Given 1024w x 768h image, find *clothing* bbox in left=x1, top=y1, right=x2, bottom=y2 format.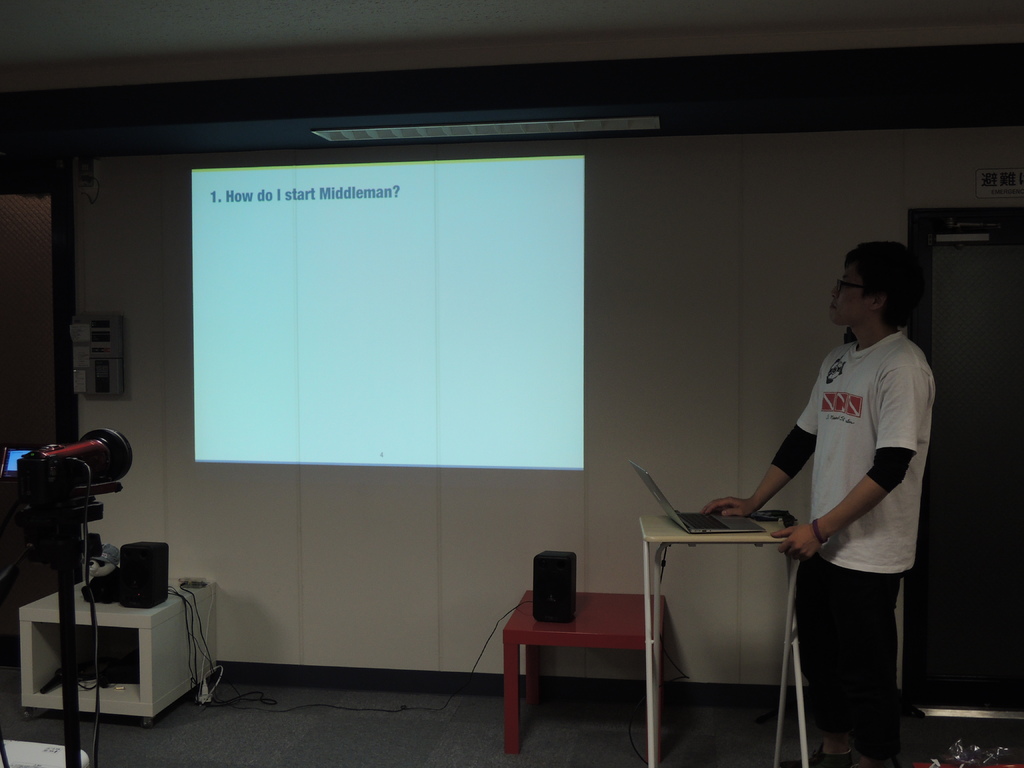
left=756, top=297, right=931, bottom=708.
